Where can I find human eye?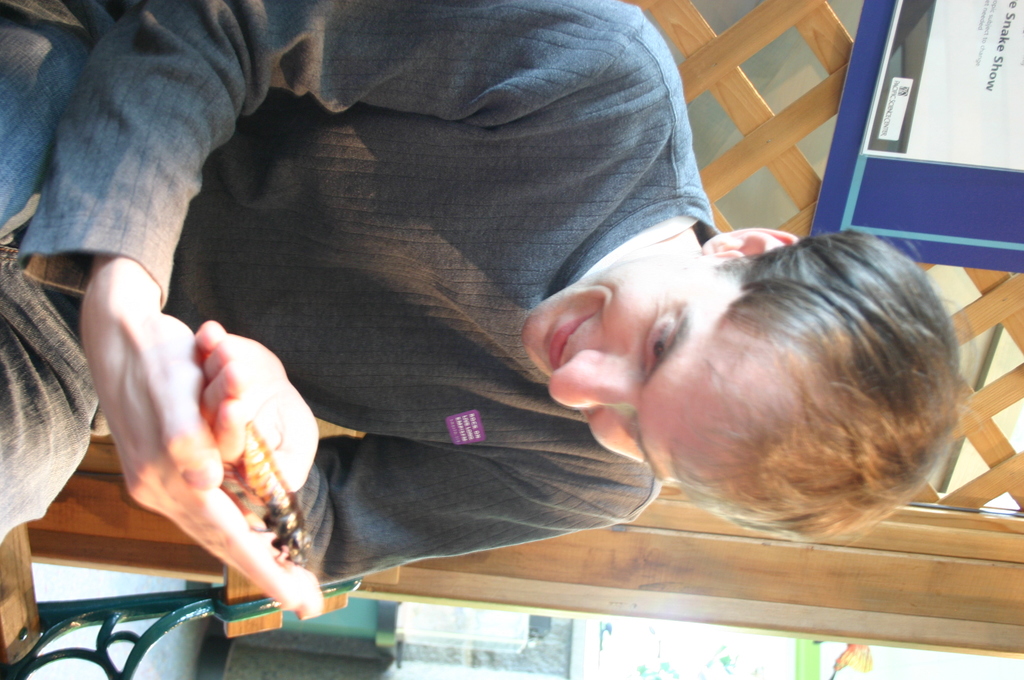
You can find it at <region>646, 308, 673, 371</region>.
